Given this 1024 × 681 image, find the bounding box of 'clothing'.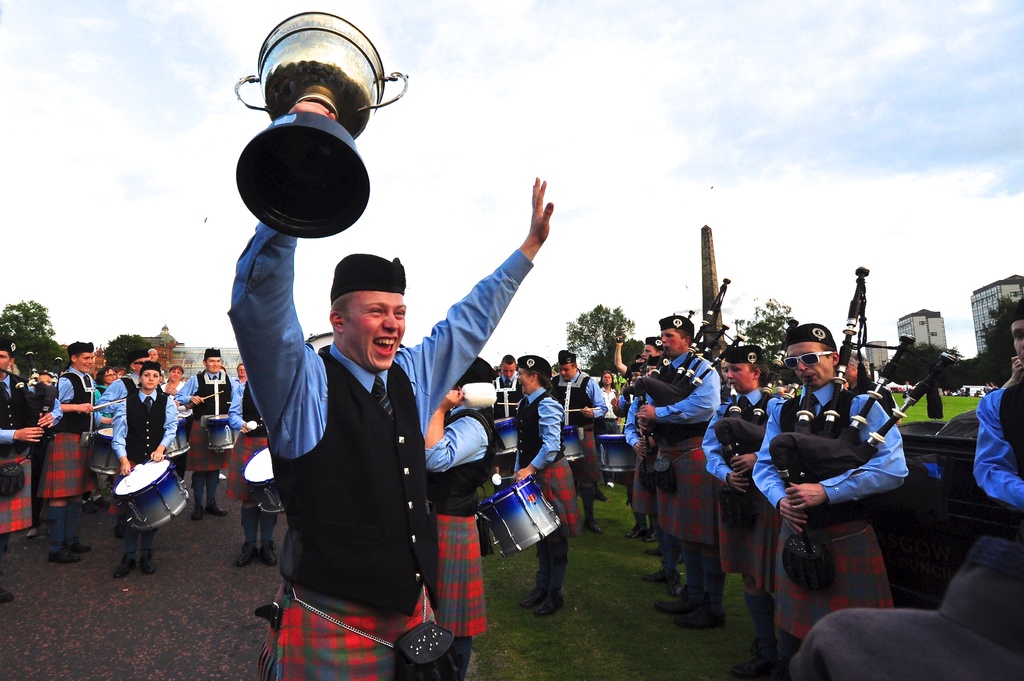
Rect(229, 220, 534, 680).
